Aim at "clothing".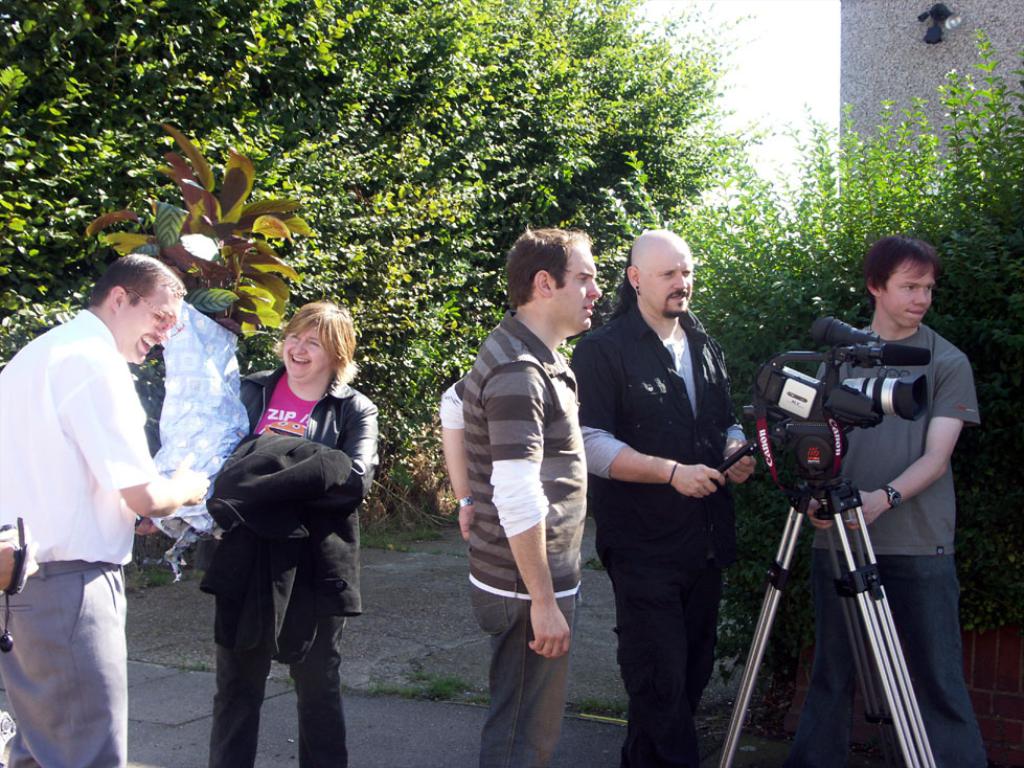
Aimed at box(202, 358, 384, 767).
